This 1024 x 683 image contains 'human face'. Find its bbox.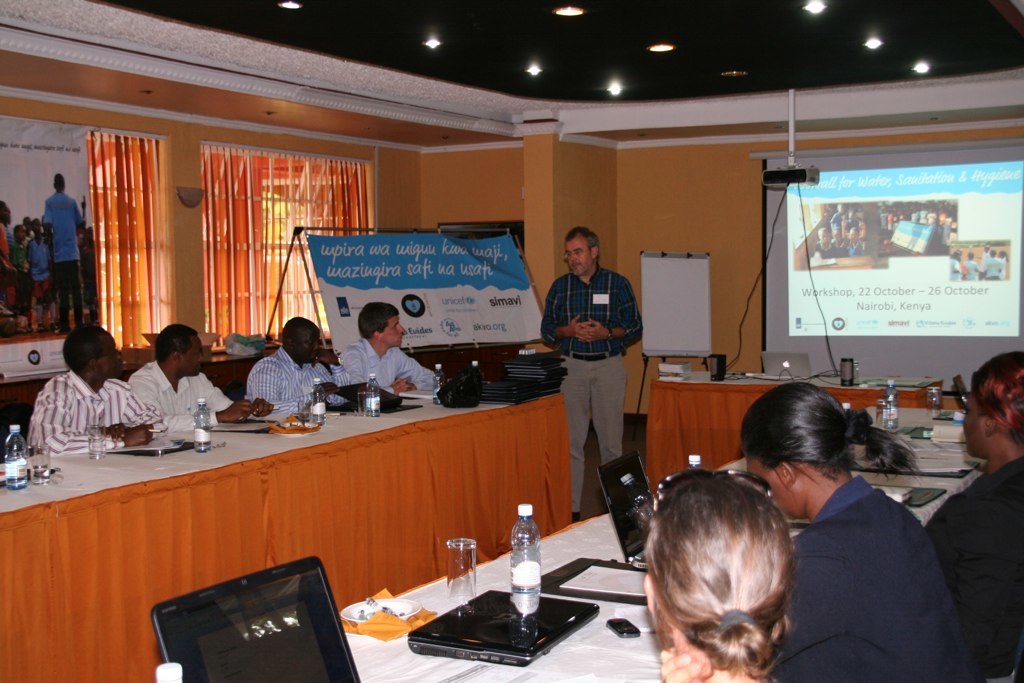
bbox=(294, 329, 323, 363).
